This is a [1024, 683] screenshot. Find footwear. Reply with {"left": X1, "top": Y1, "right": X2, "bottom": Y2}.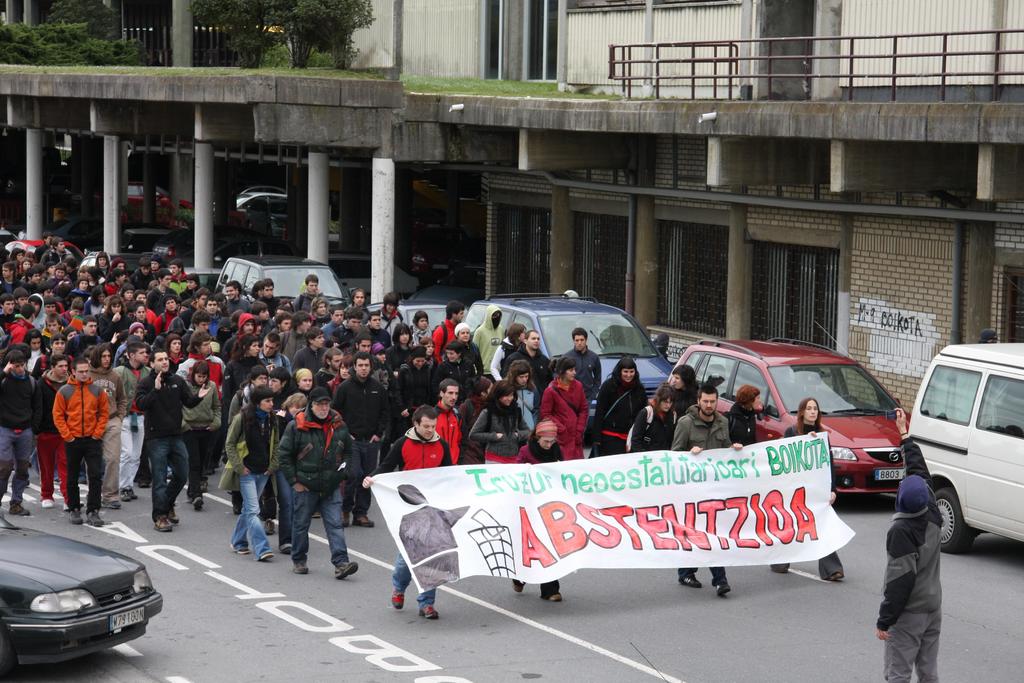
{"left": 259, "top": 552, "right": 275, "bottom": 560}.
